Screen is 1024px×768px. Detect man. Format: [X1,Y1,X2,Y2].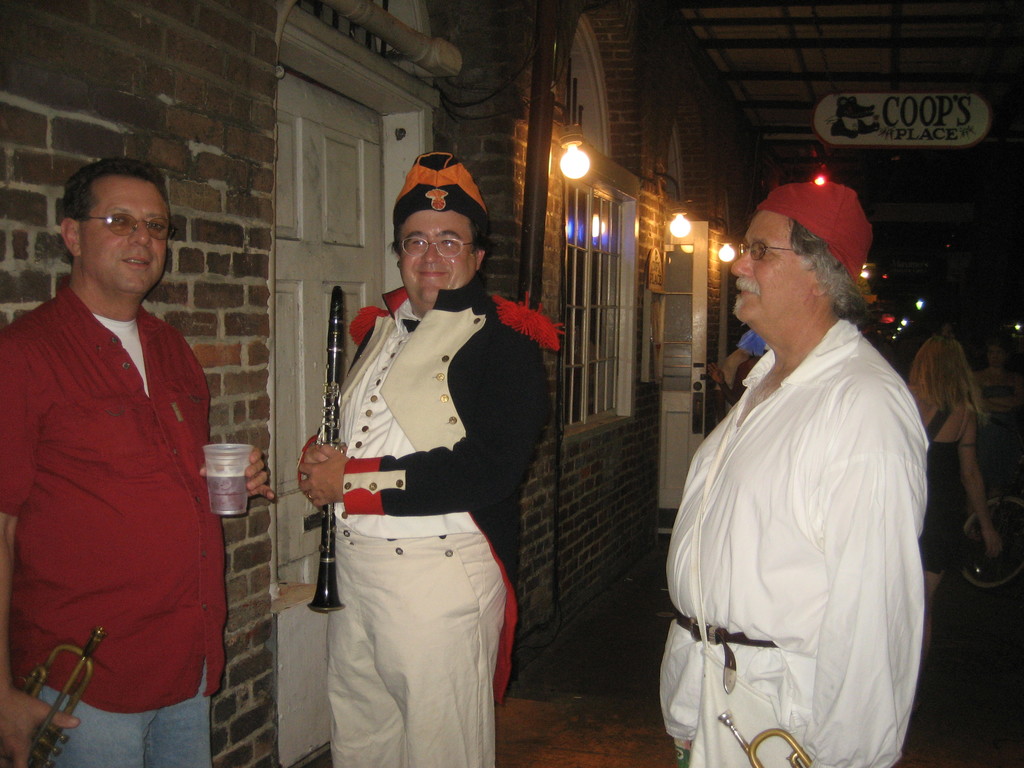
[0,163,278,767].
